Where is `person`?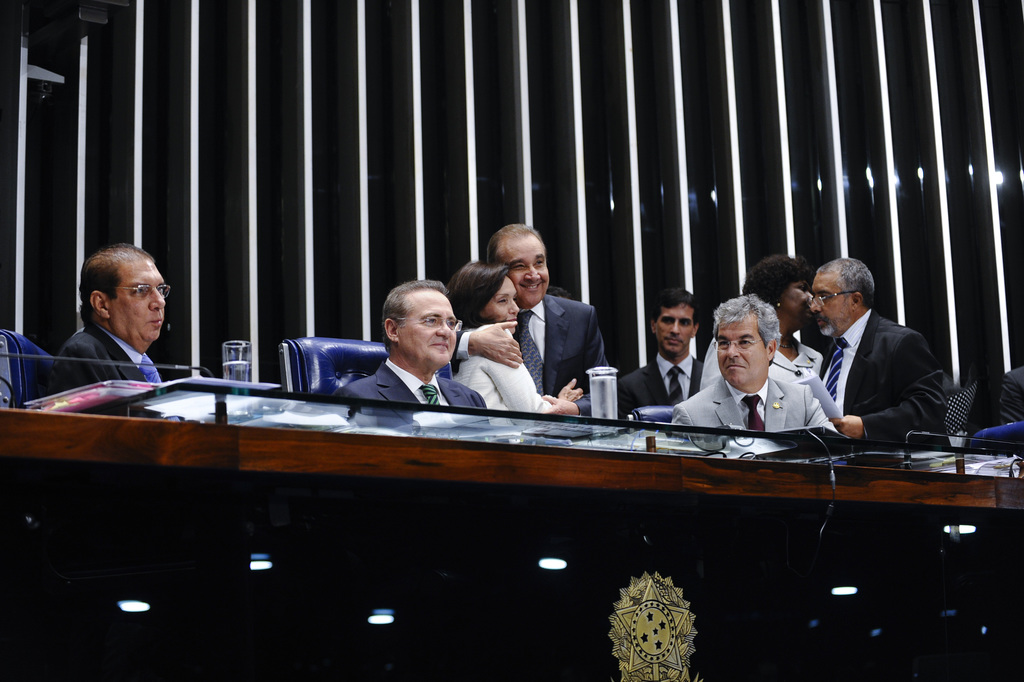
{"x1": 672, "y1": 296, "x2": 843, "y2": 437}.
